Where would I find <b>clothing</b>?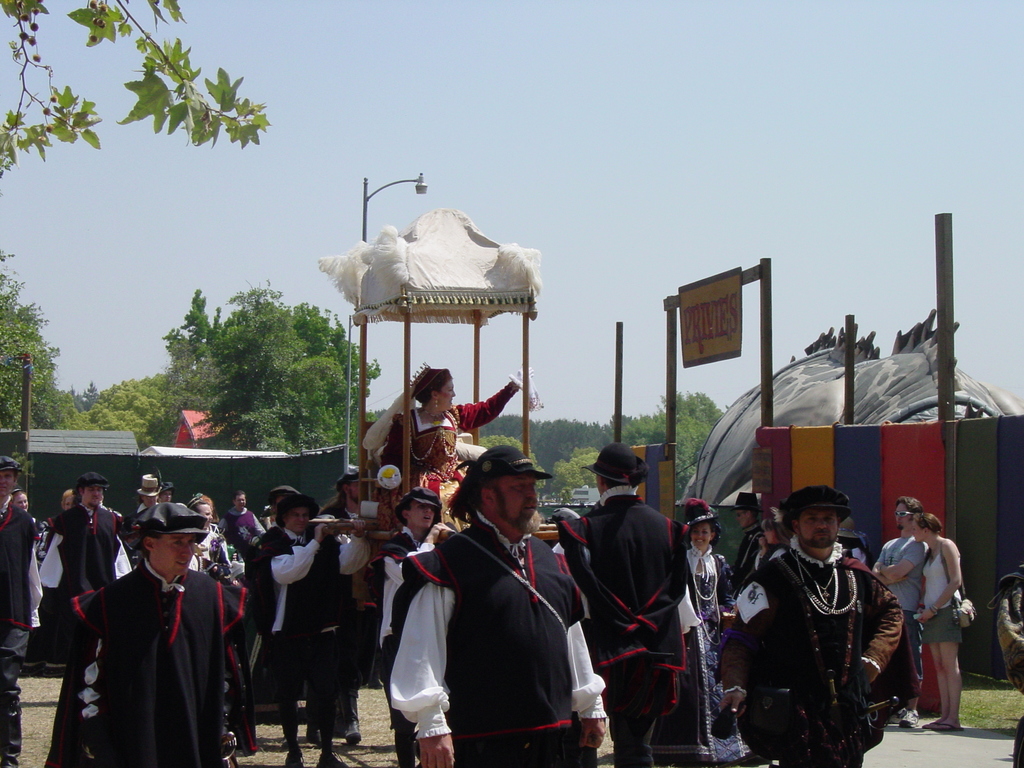
At 366/378/525/508.
